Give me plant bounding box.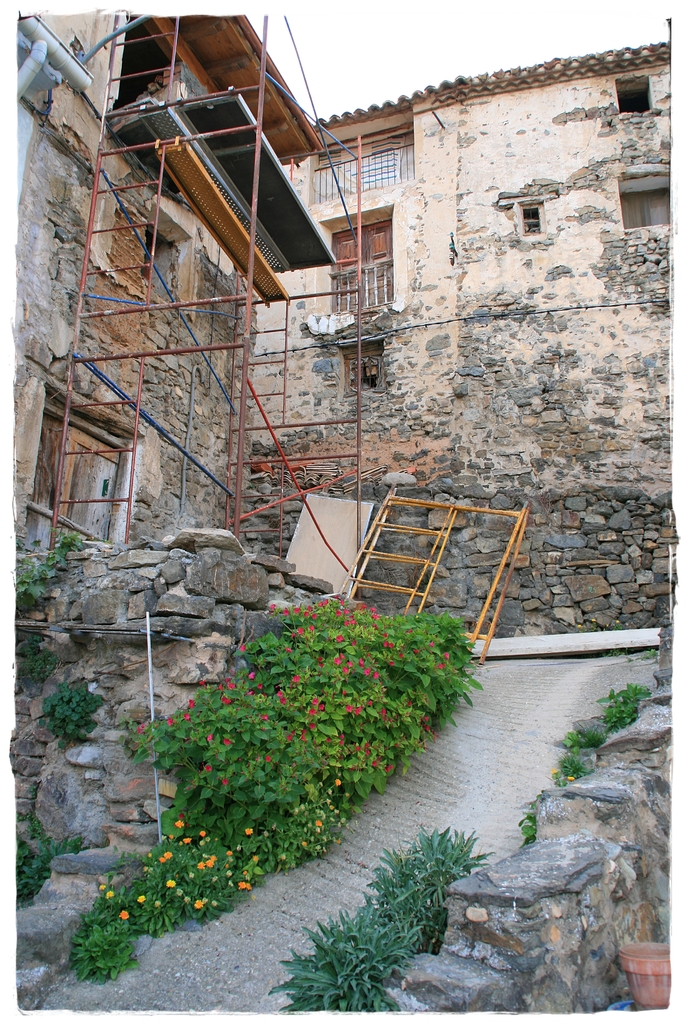
bbox=[63, 892, 168, 981].
